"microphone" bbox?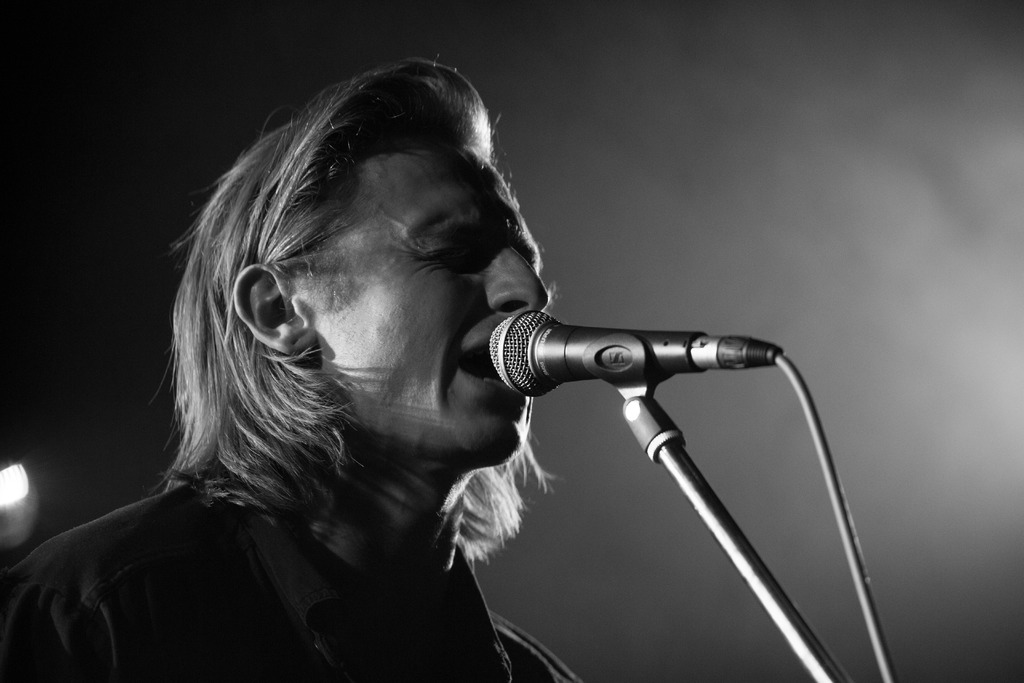
477 307 796 408
